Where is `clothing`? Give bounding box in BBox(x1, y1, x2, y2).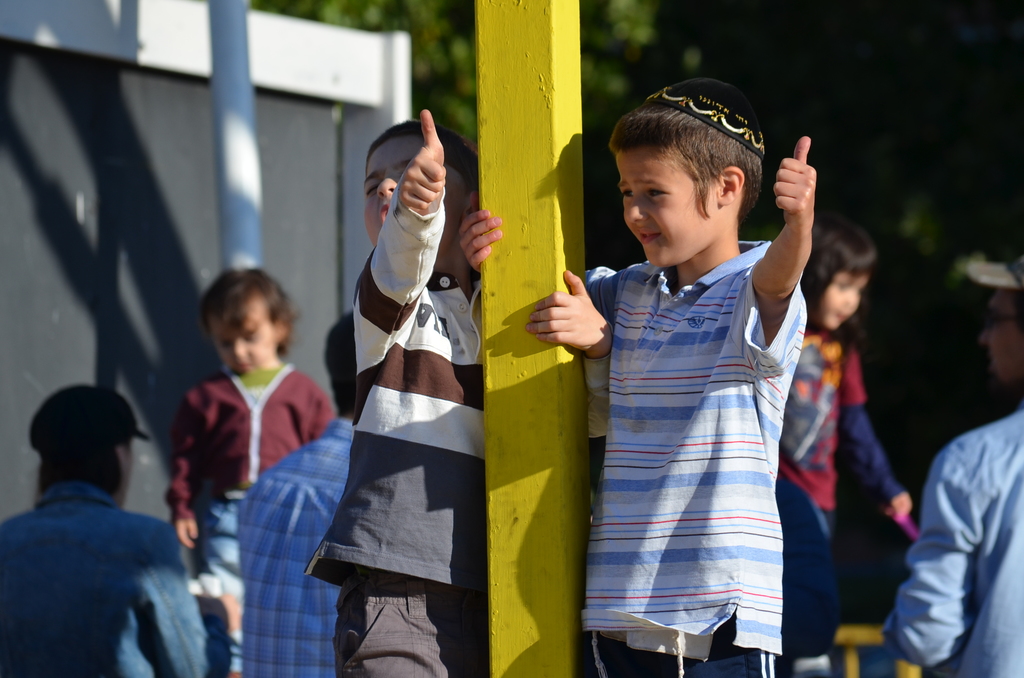
BBox(227, 426, 346, 677).
